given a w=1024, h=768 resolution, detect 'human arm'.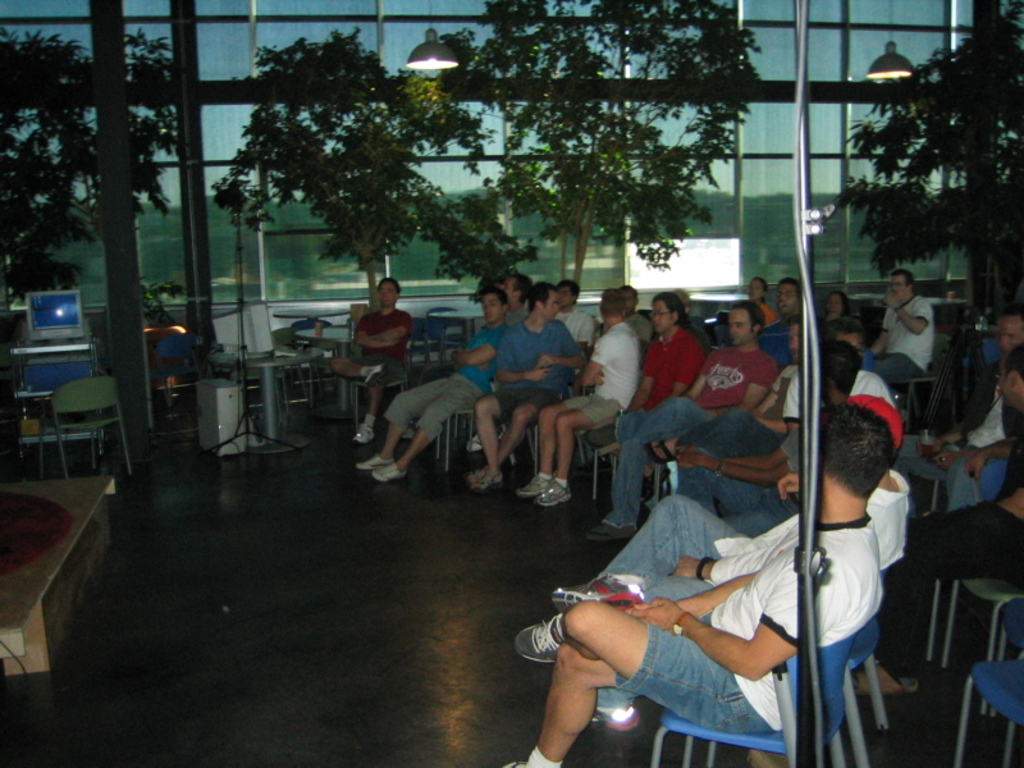
941, 447, 979, 467.
